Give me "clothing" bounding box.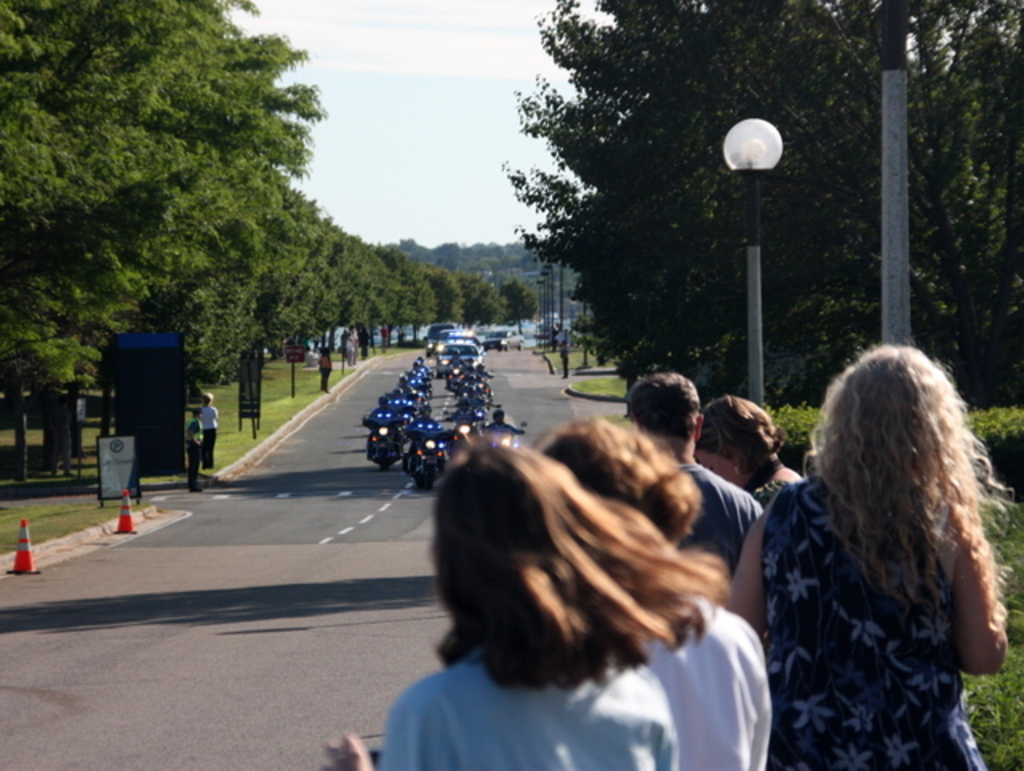
detection(318, 355, 333, 387).
